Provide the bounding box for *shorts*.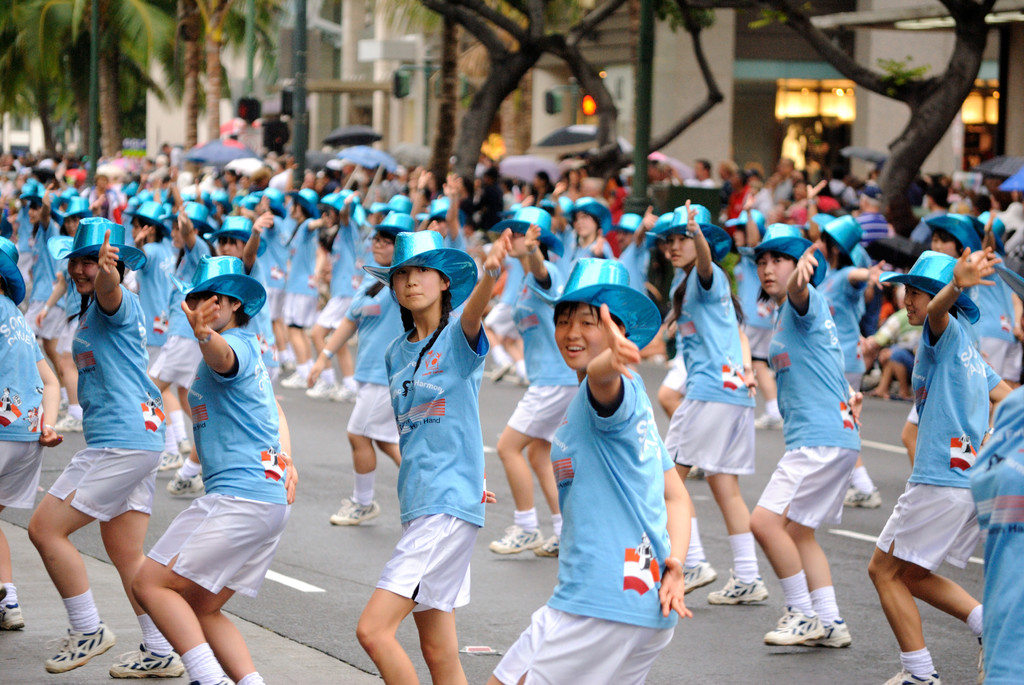
left=876, top=487, right=980, bottom=576.
